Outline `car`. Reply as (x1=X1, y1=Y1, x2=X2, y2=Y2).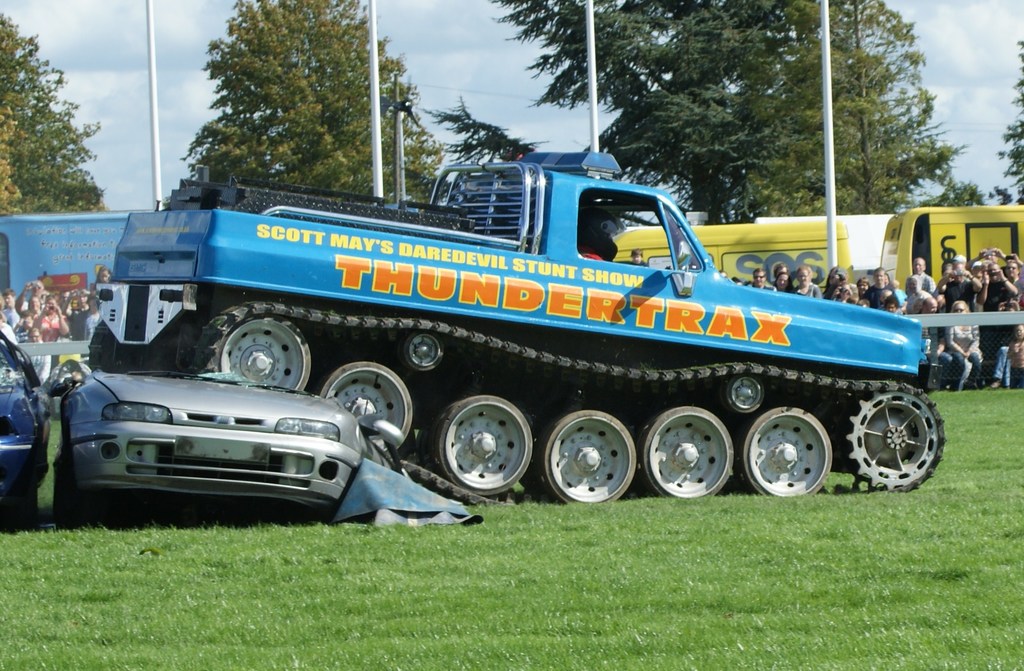
(x1=48, y1=349, x2=415, y2=522).
